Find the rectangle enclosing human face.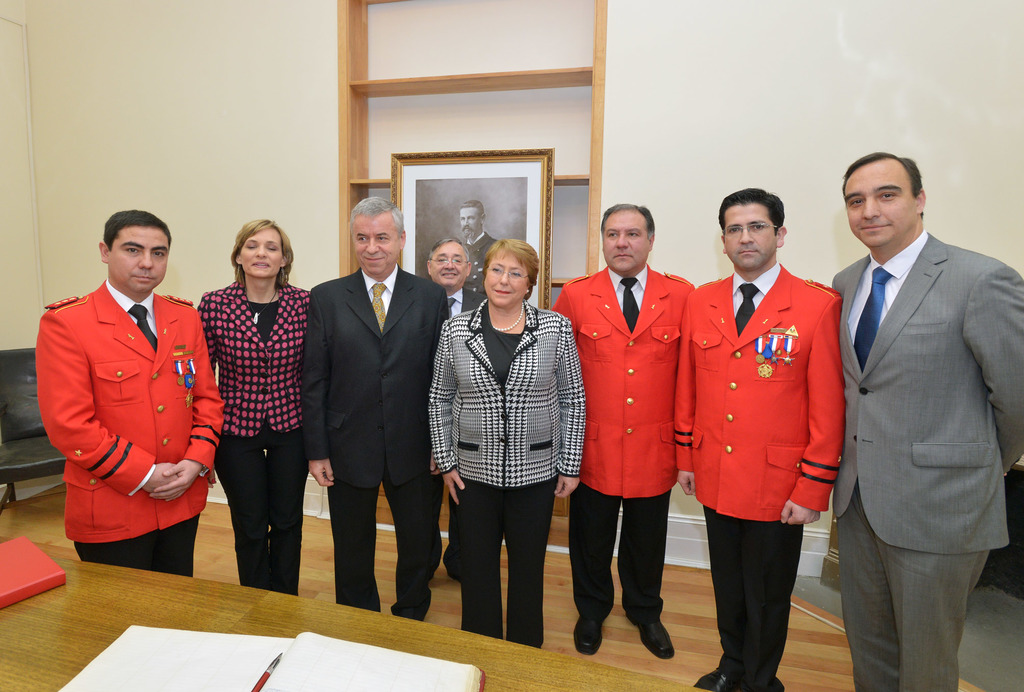
{"x1": 460, "y1": 205, "x2": 481, "y2": 243}.
